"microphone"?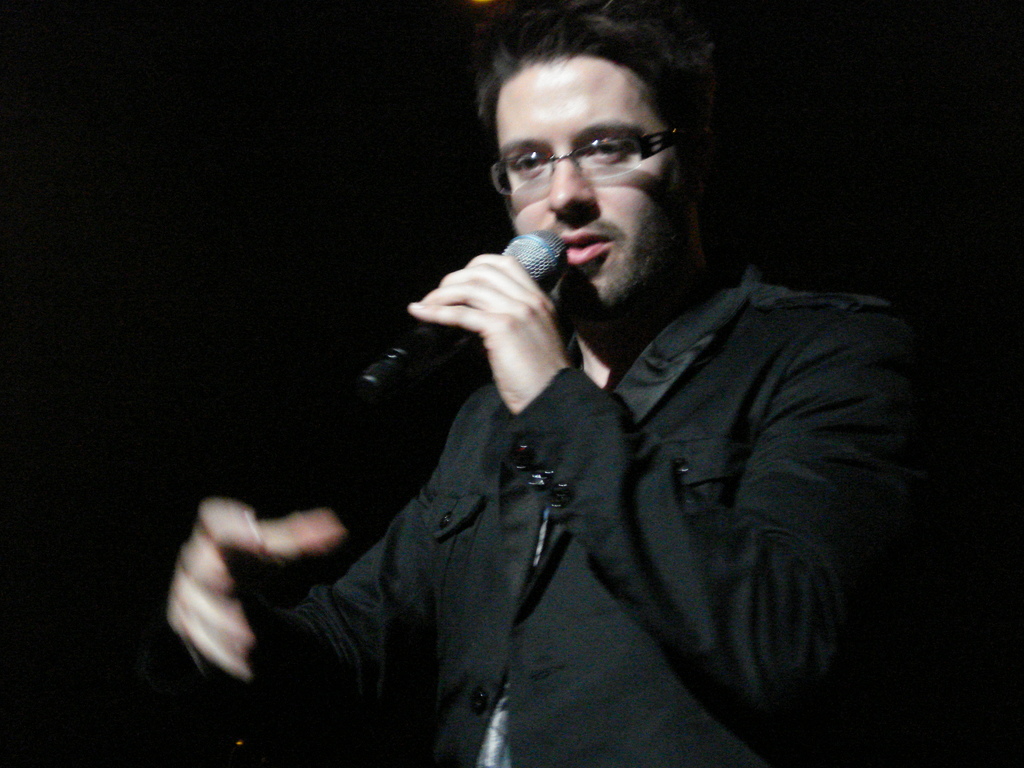
pyautogui.locateOnScreen(376, 225, 561, 417)
